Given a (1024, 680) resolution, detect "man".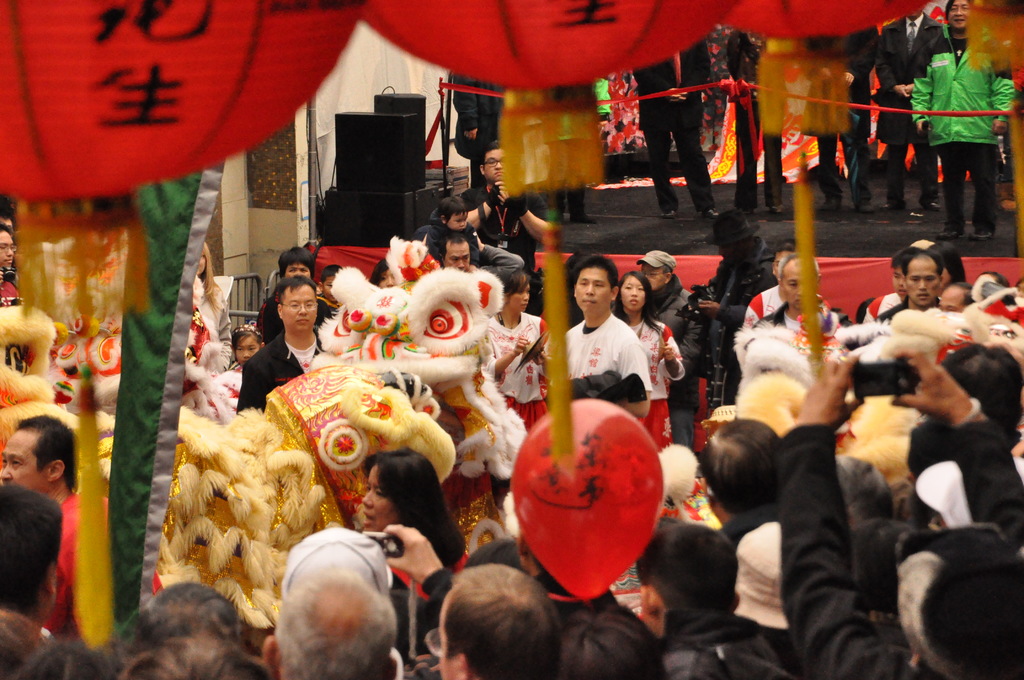
559/254/648/414.
